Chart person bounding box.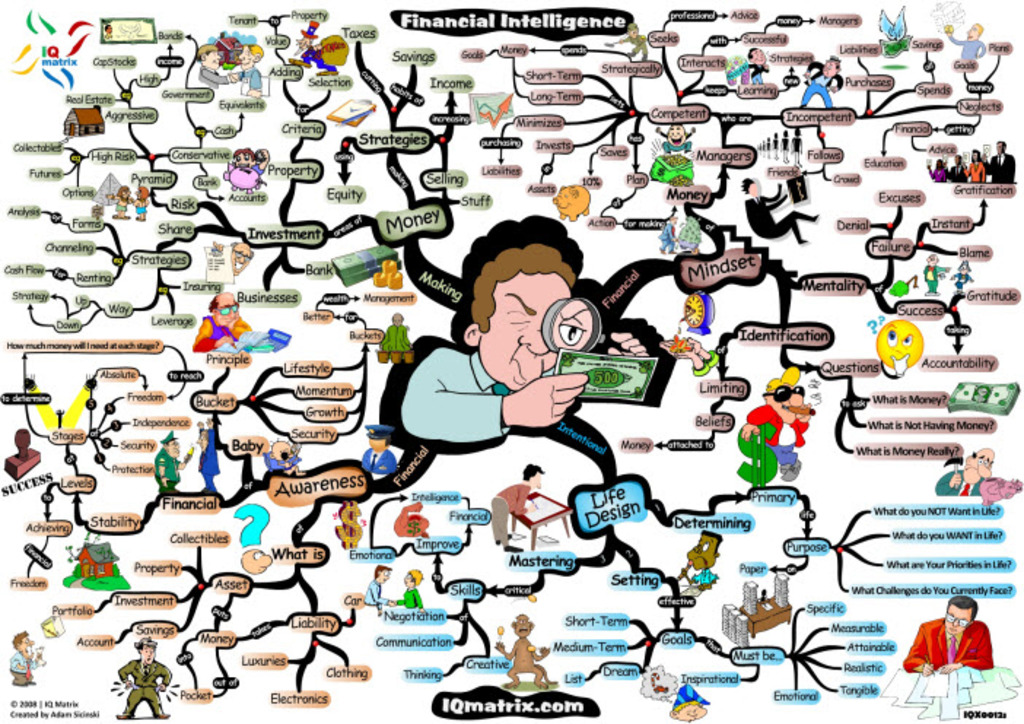
Charted: <box>193,409,225,502</box>.
